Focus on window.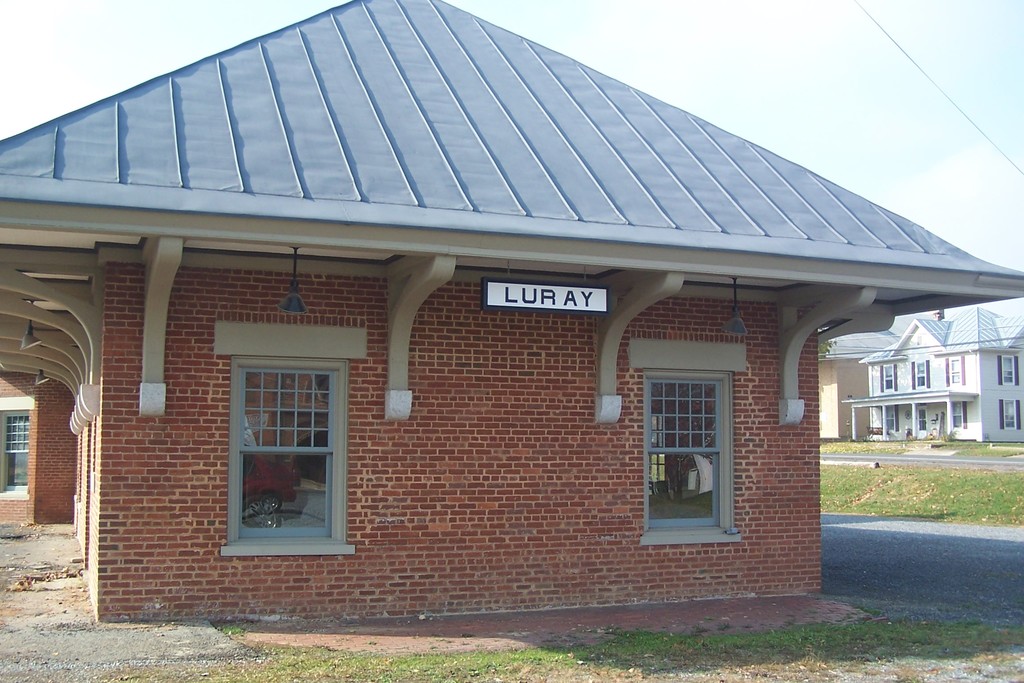
Focused at pyautogui.locateOnScreen(4, 408, 36, 493).
